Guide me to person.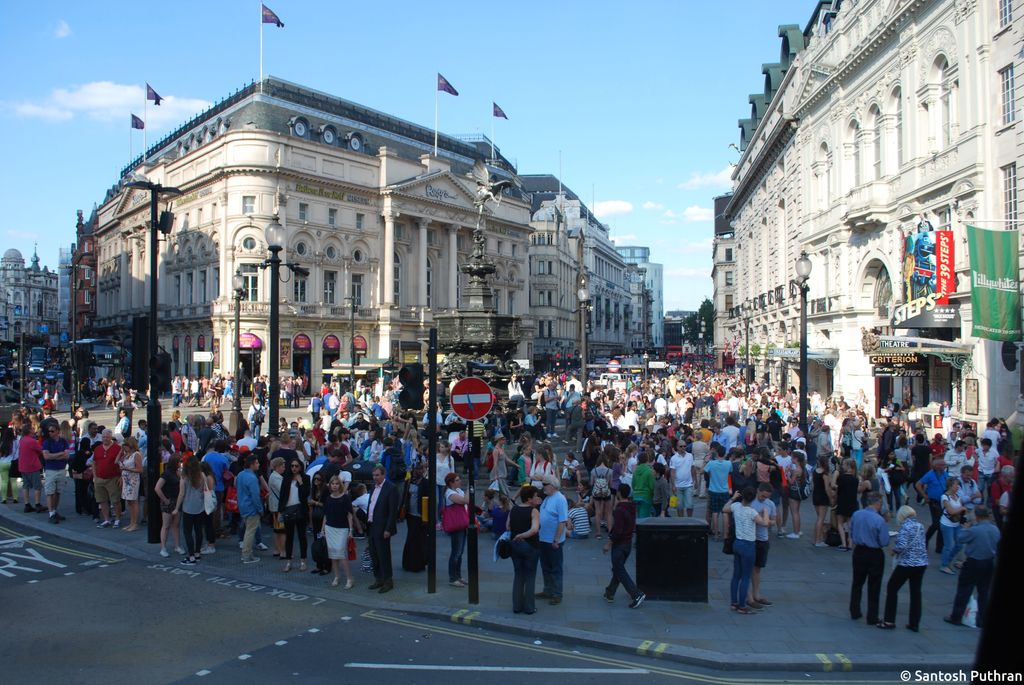
Guidance: 319 476 355 588.
